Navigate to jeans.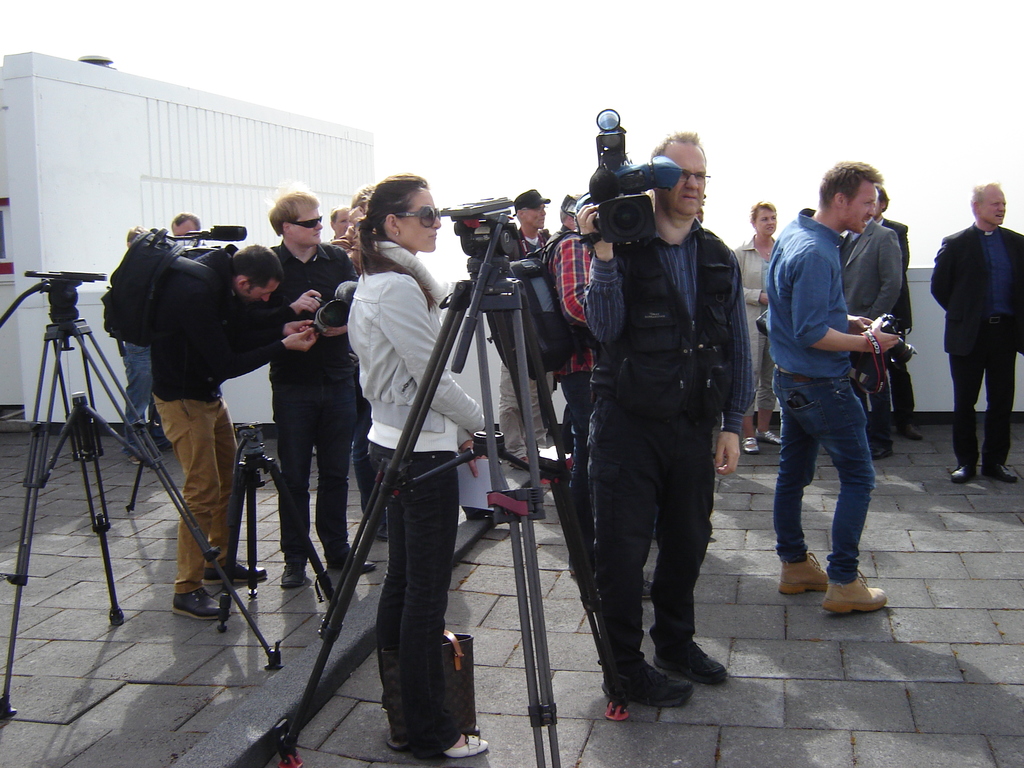
Navigation target: 769:367:879:580.
